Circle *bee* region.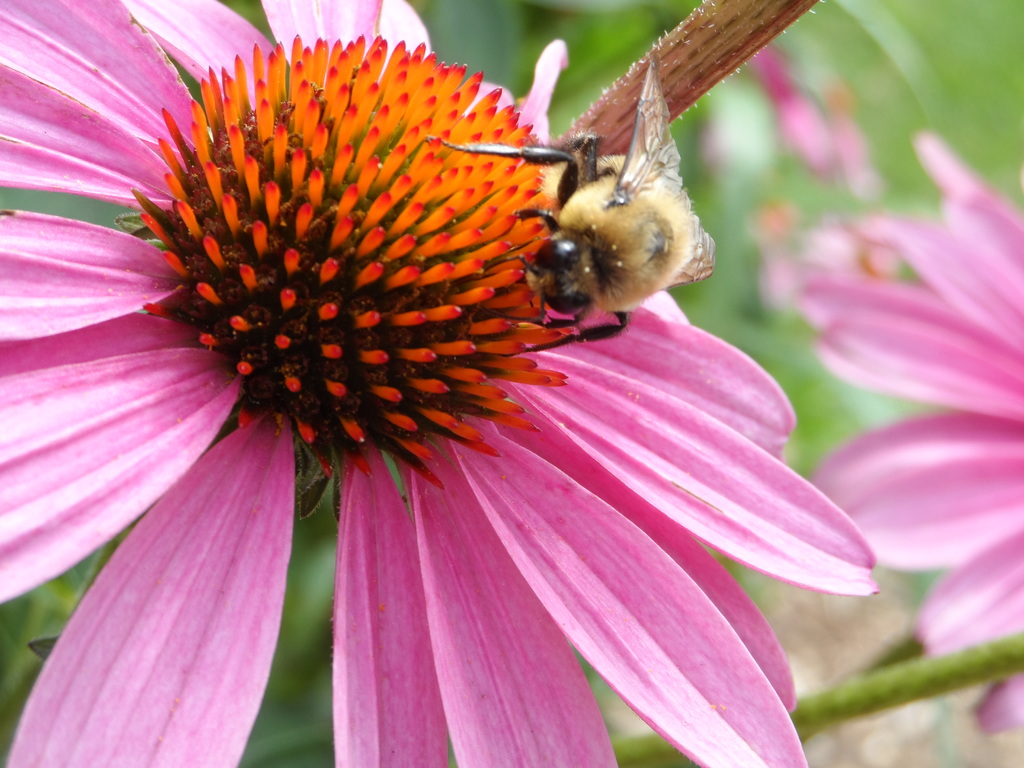
Region: rect(451, 25, 748, 367).
